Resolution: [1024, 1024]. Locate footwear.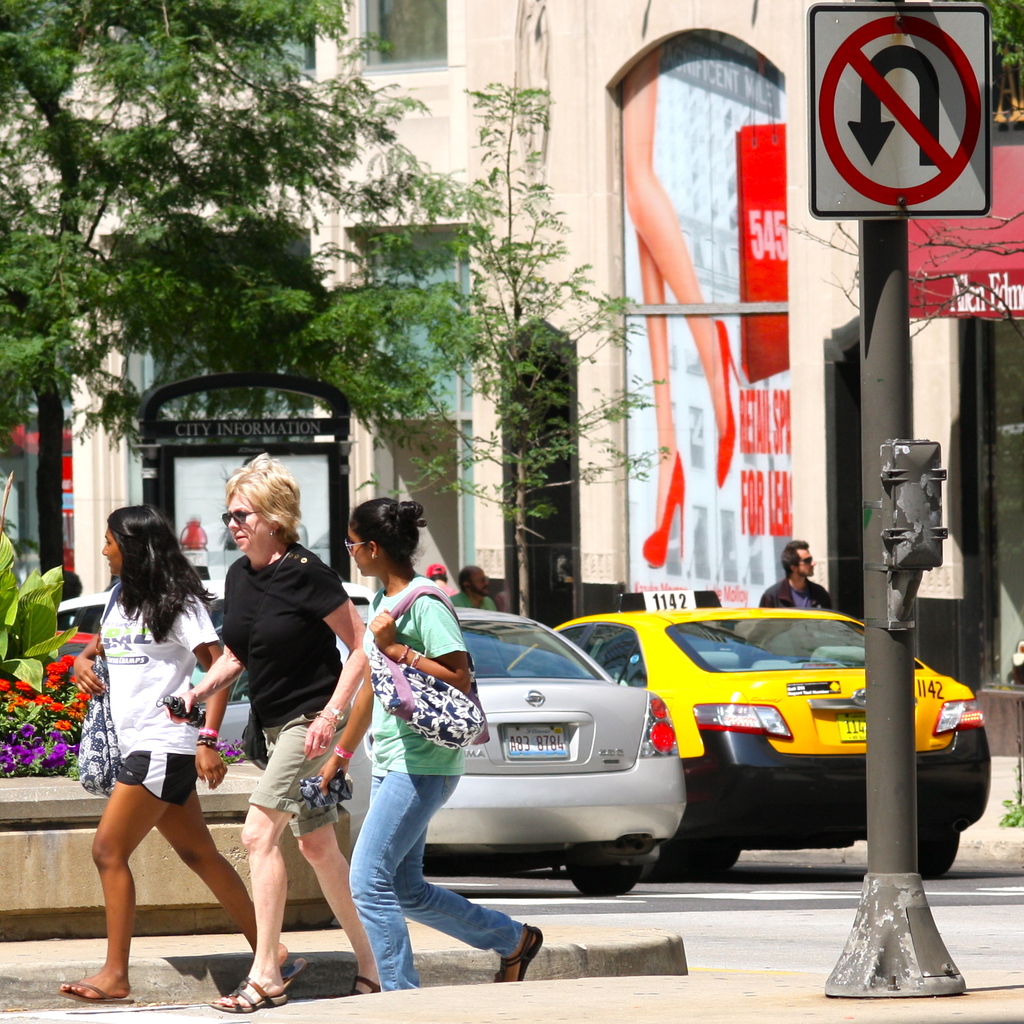
bbox(205, 980, 294, 1010).
